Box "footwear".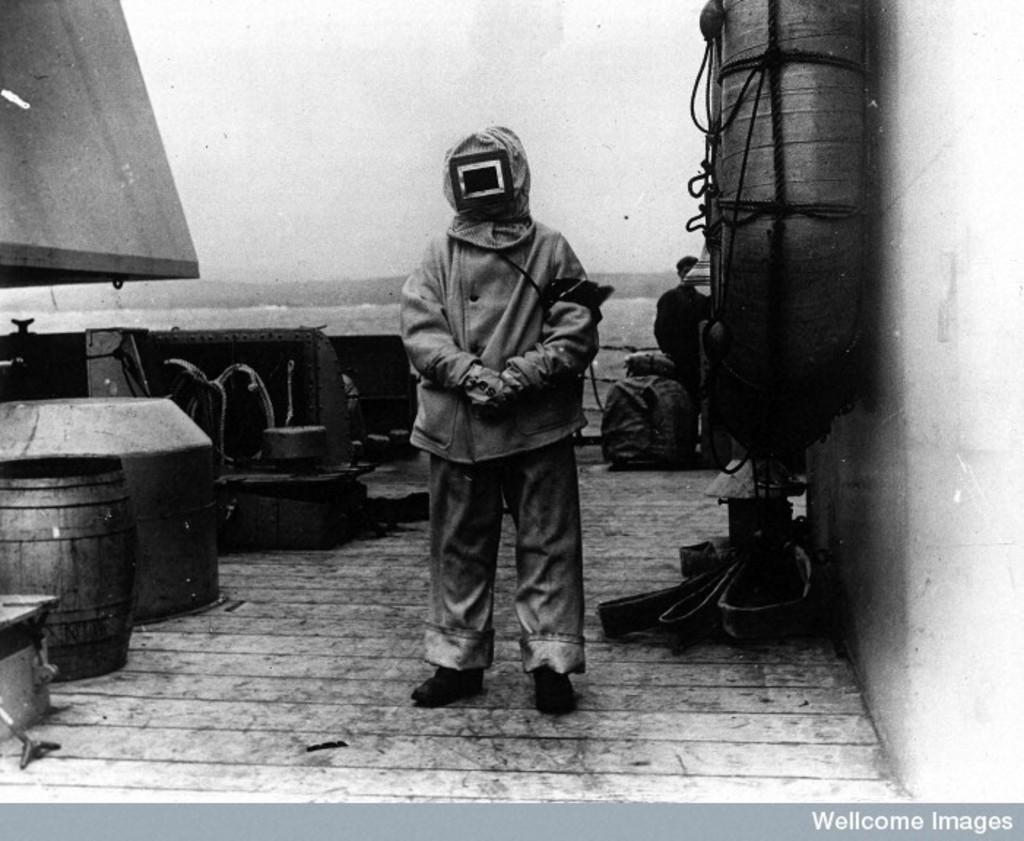
bbox(412, 666, 482, 708).
